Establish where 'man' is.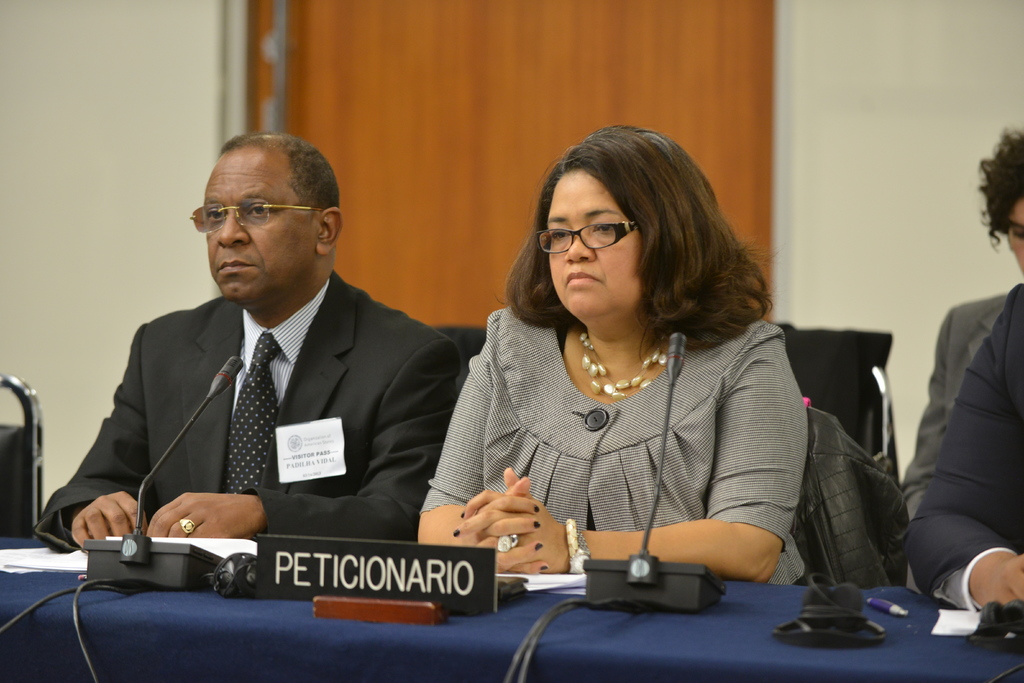
Established at detection(81, 147, 465, 575).
